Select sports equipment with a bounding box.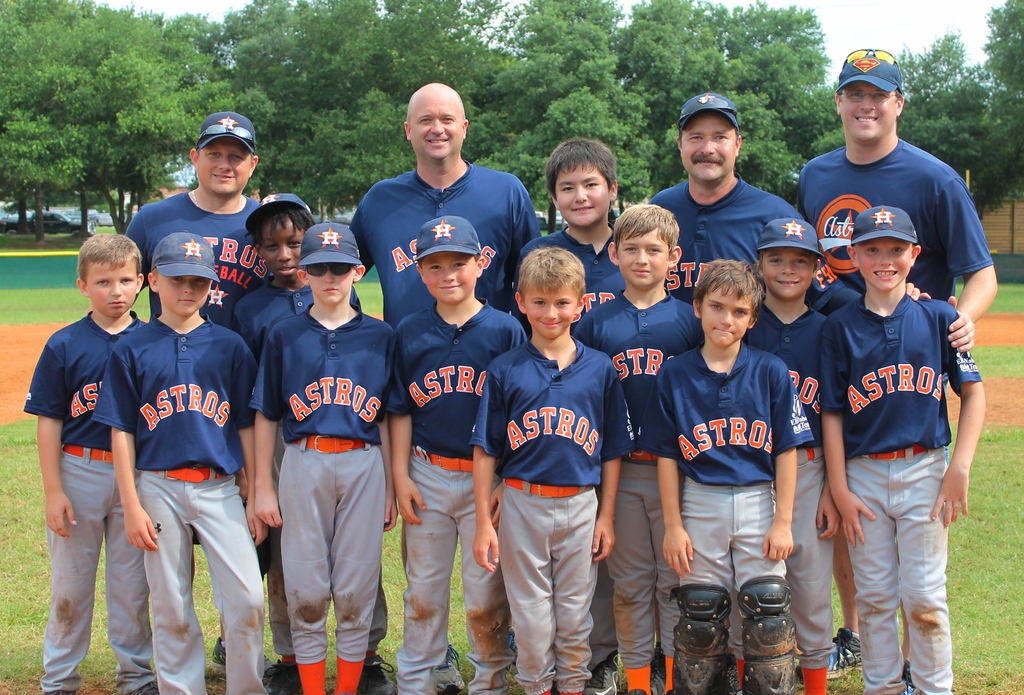
{"left": 438, "top": 646, "right": 467, "bottom": 693}.
